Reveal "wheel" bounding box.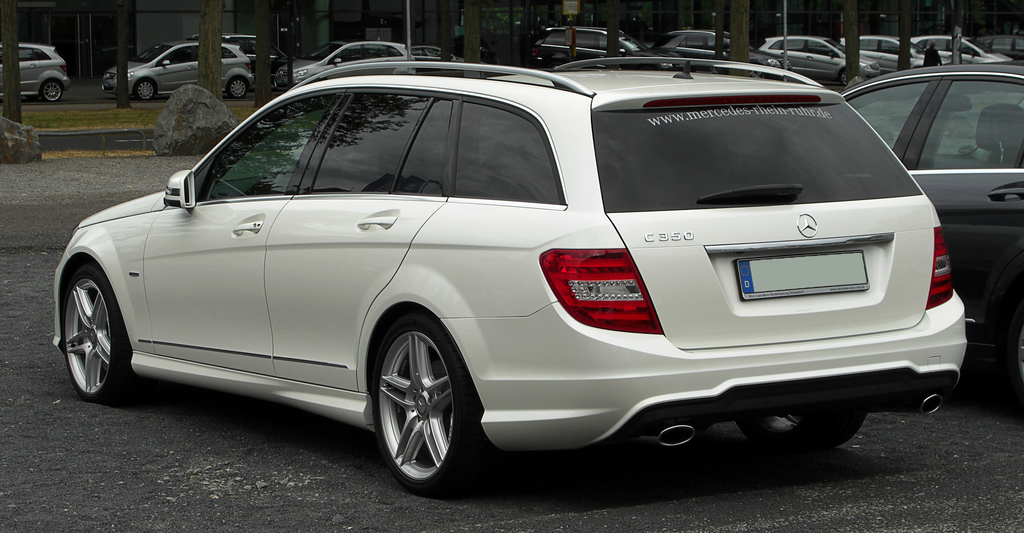
Revealed: (x1=228, y1=79, x2=245, y2=99).
